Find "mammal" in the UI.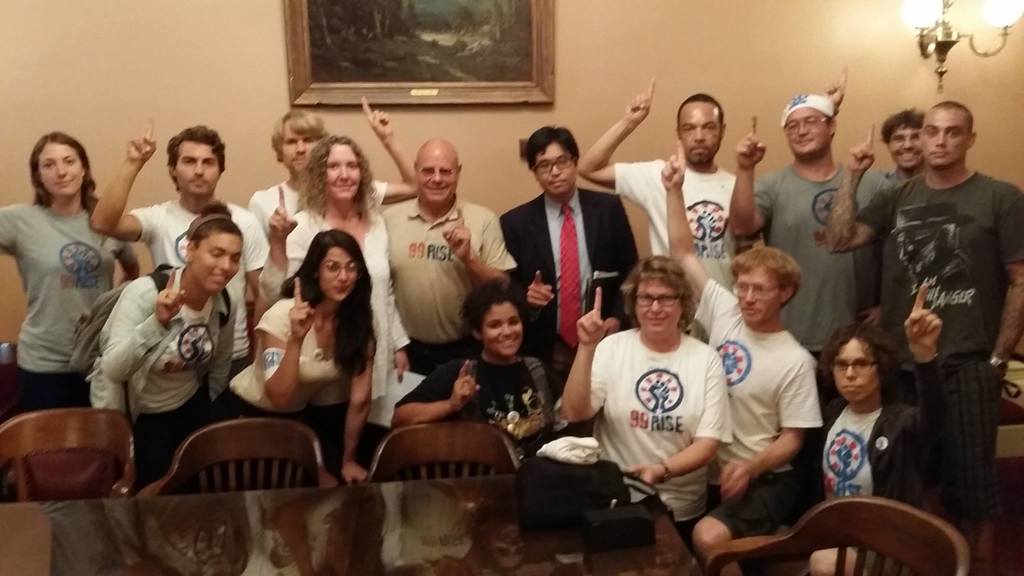
UI element at (828,103,1023,553).
